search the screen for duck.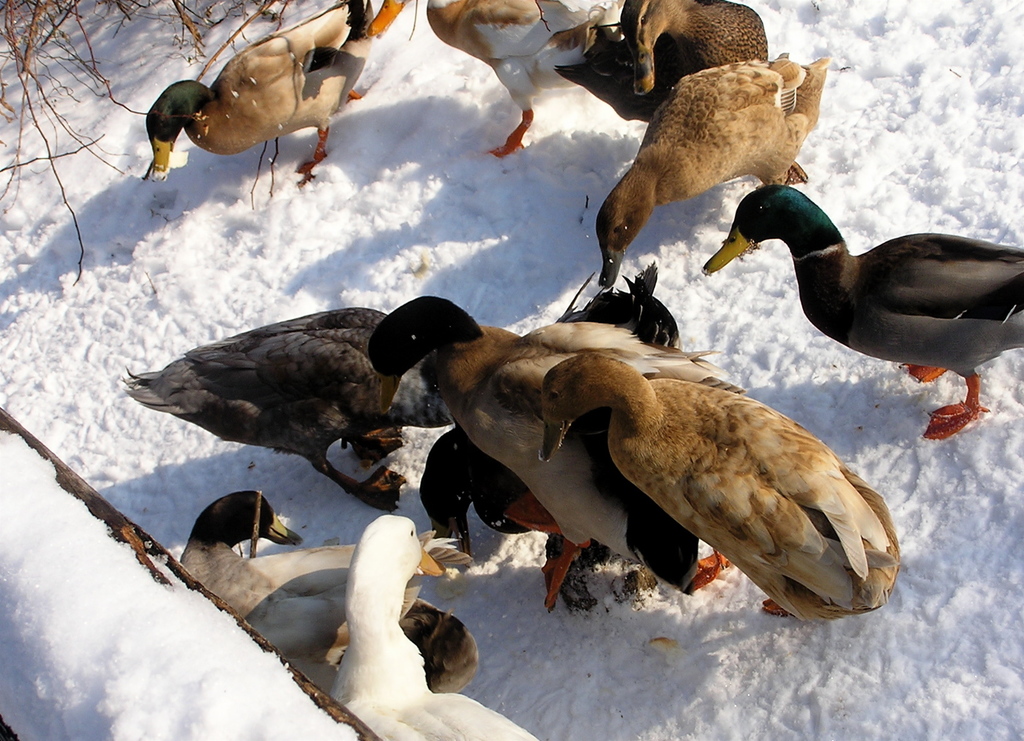
Found at bbox=[362, 288, 720, 598].
